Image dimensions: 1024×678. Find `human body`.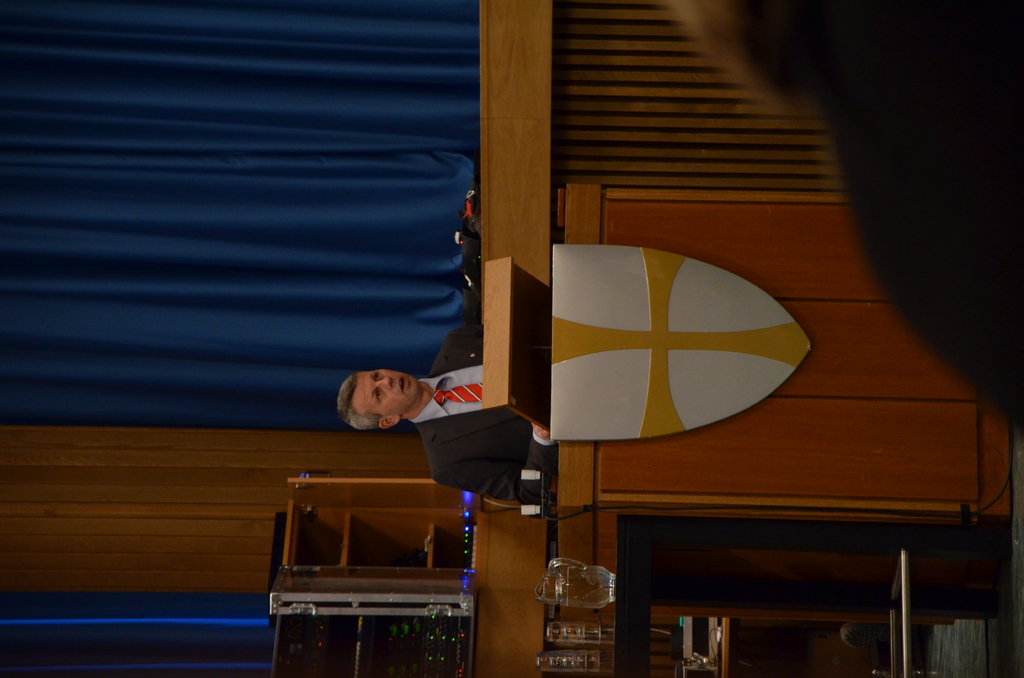
bbox=(335, 320, 552, 506).
